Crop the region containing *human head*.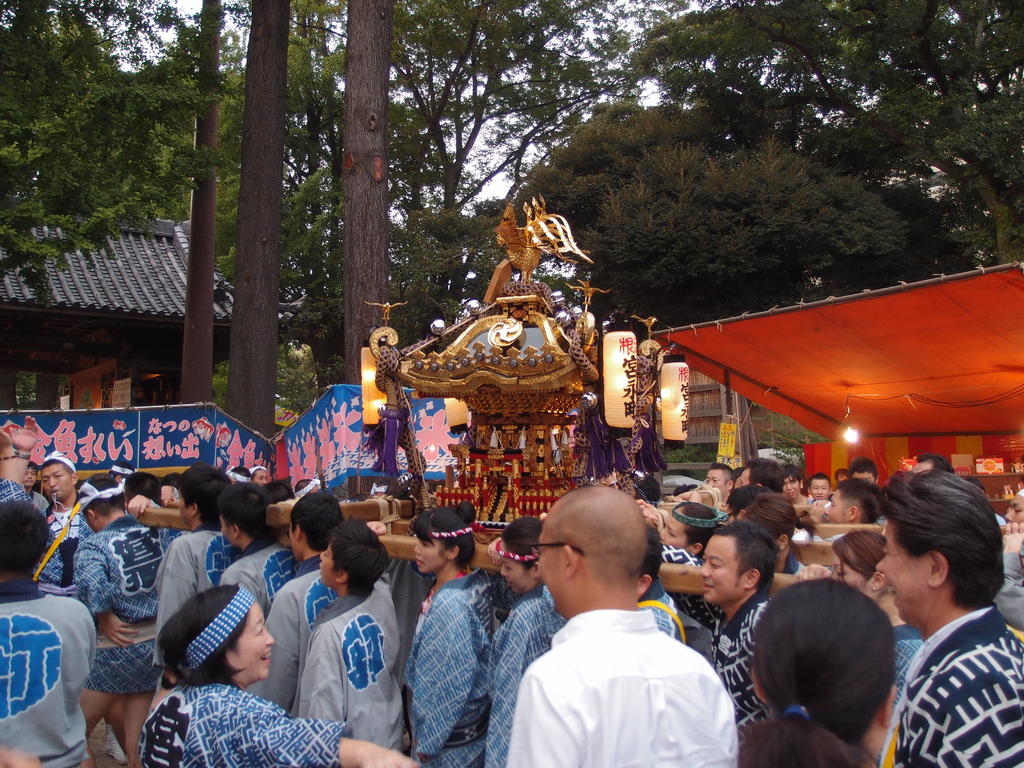
Crop region: x1=249, y1=466, x2=268, y2=484.
